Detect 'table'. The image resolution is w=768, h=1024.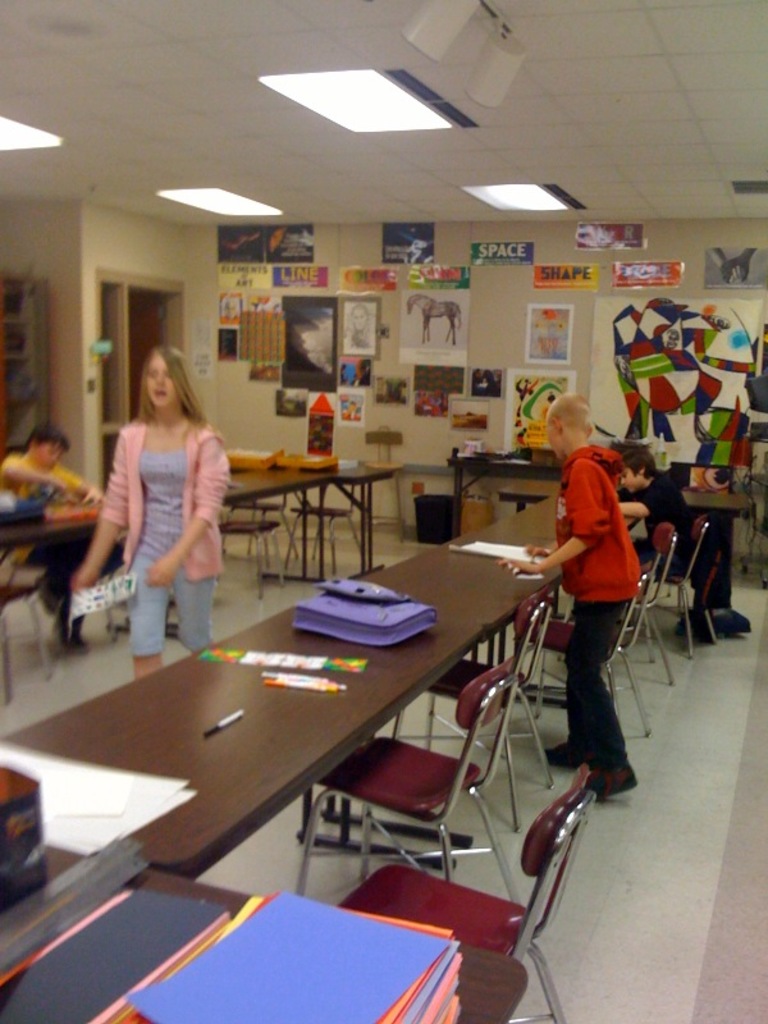
[left=212, top=460, right=396, bottom=581].
